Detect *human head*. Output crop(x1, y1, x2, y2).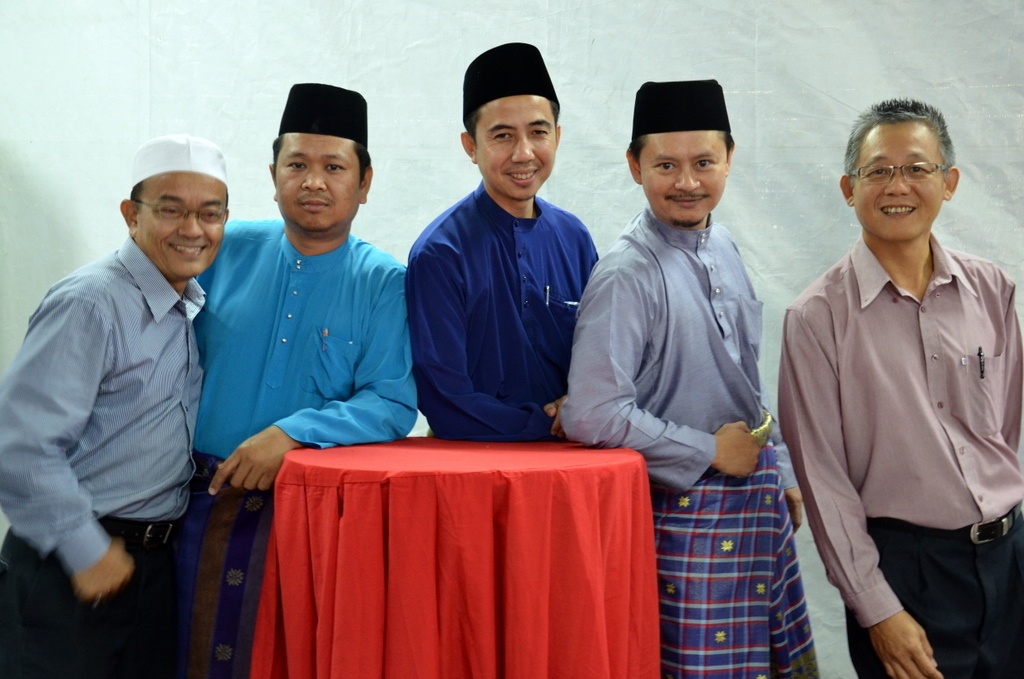
crop(265, 83, 374, 236).
